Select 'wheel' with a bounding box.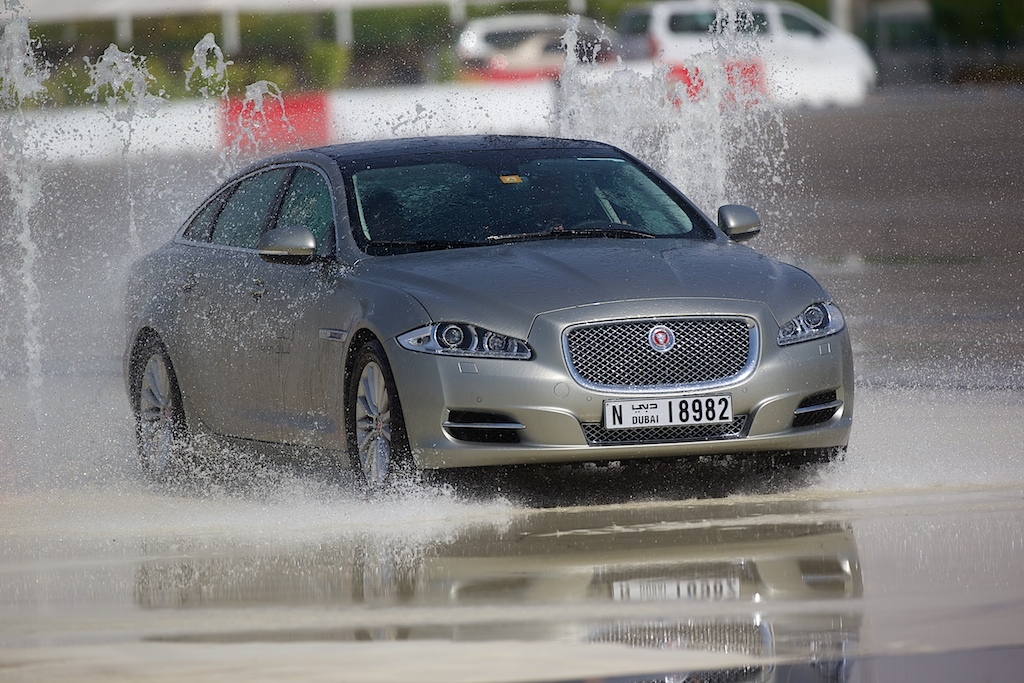
{"x1": 564, "y1": 215, "x2": 624, "y2": 230}.
